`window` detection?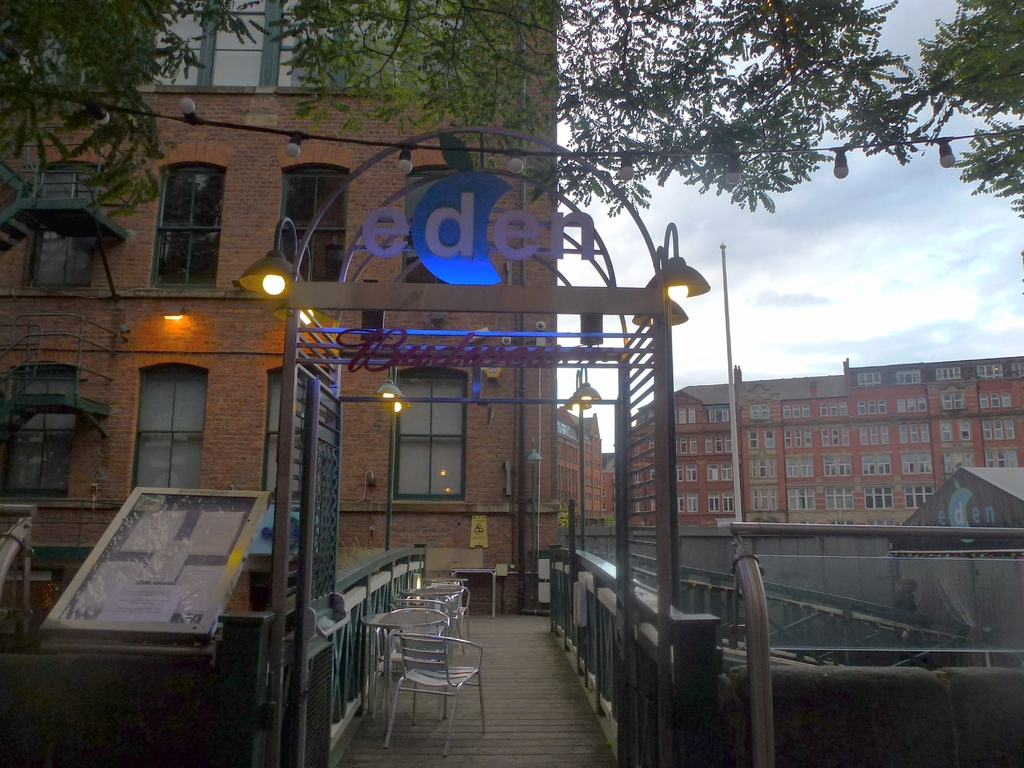
x1=1004, y1=392, x2=1011, y2=407
